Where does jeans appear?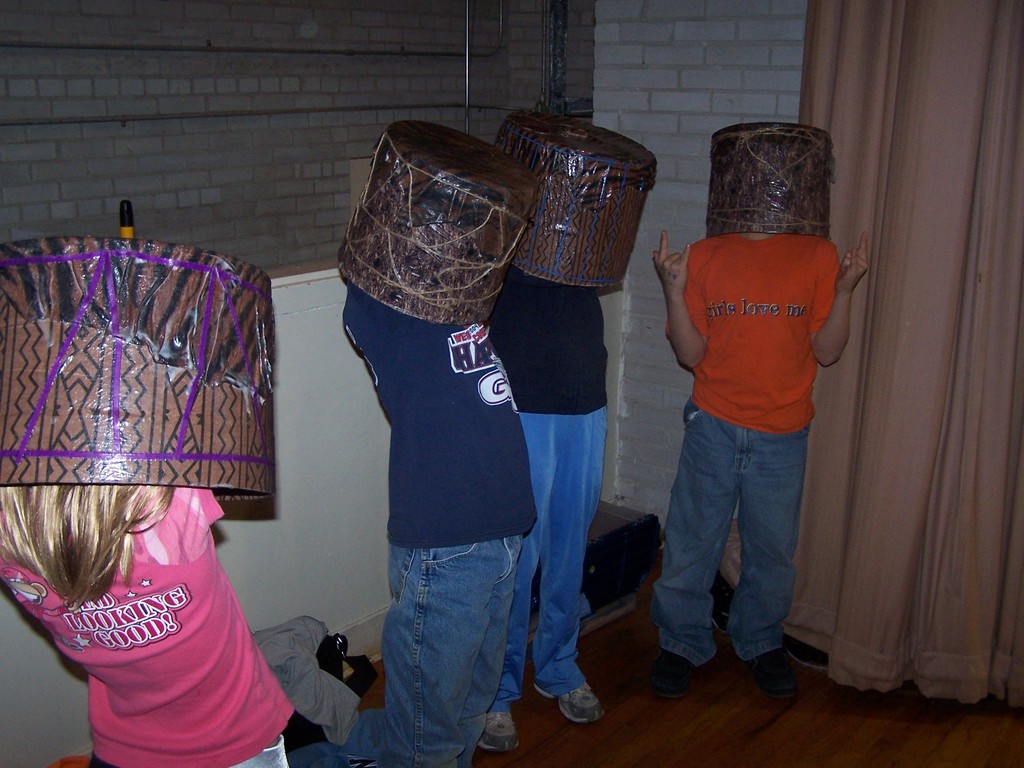
Appears at select_region(646, 392, 808, 665).
